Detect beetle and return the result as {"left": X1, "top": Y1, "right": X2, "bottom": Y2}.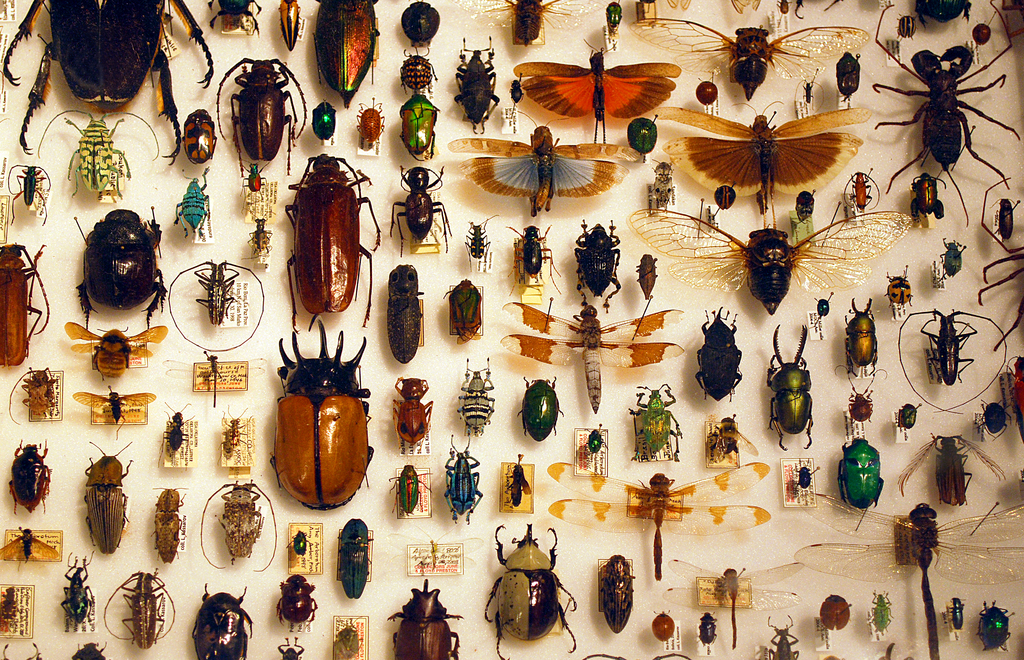
{"left": 515, "top": 222, "right": 563, "bottom": 296}.
